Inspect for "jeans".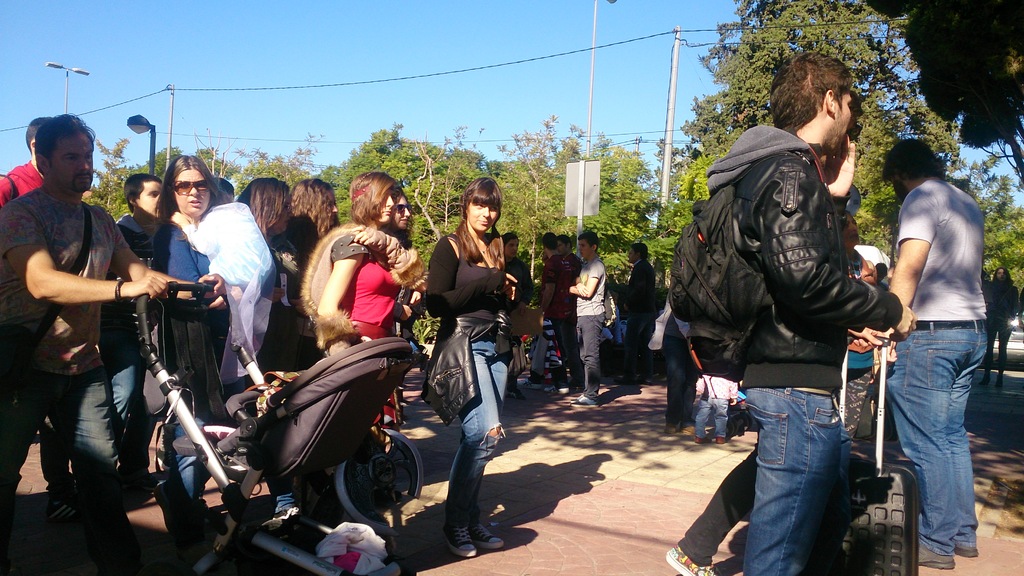
Inspection: (1,372,115,503).
